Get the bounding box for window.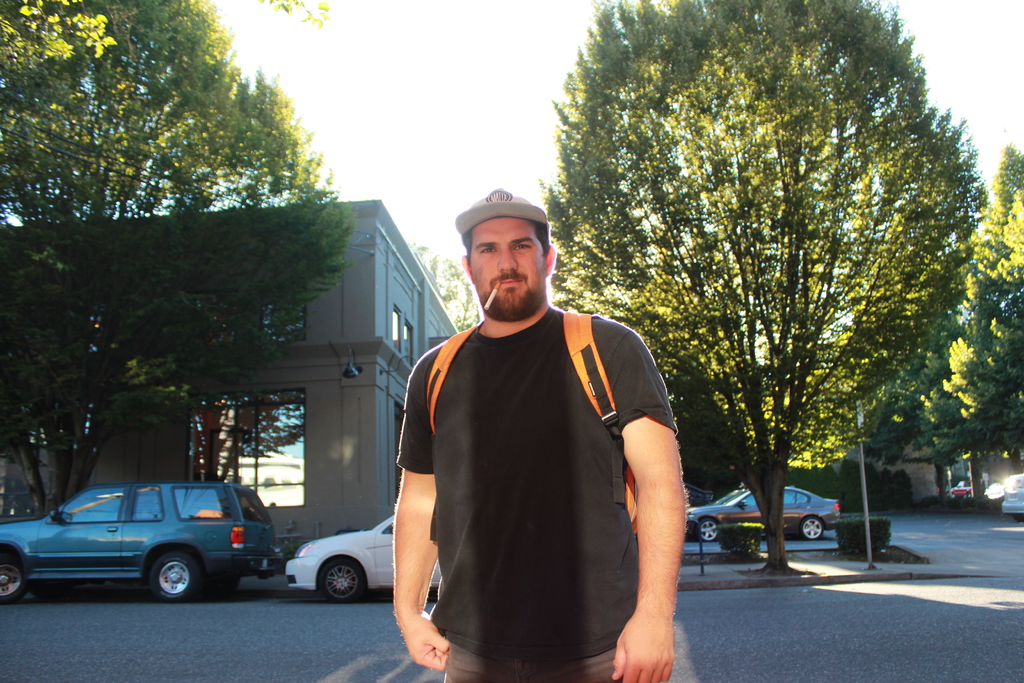
184:383:304:512.
